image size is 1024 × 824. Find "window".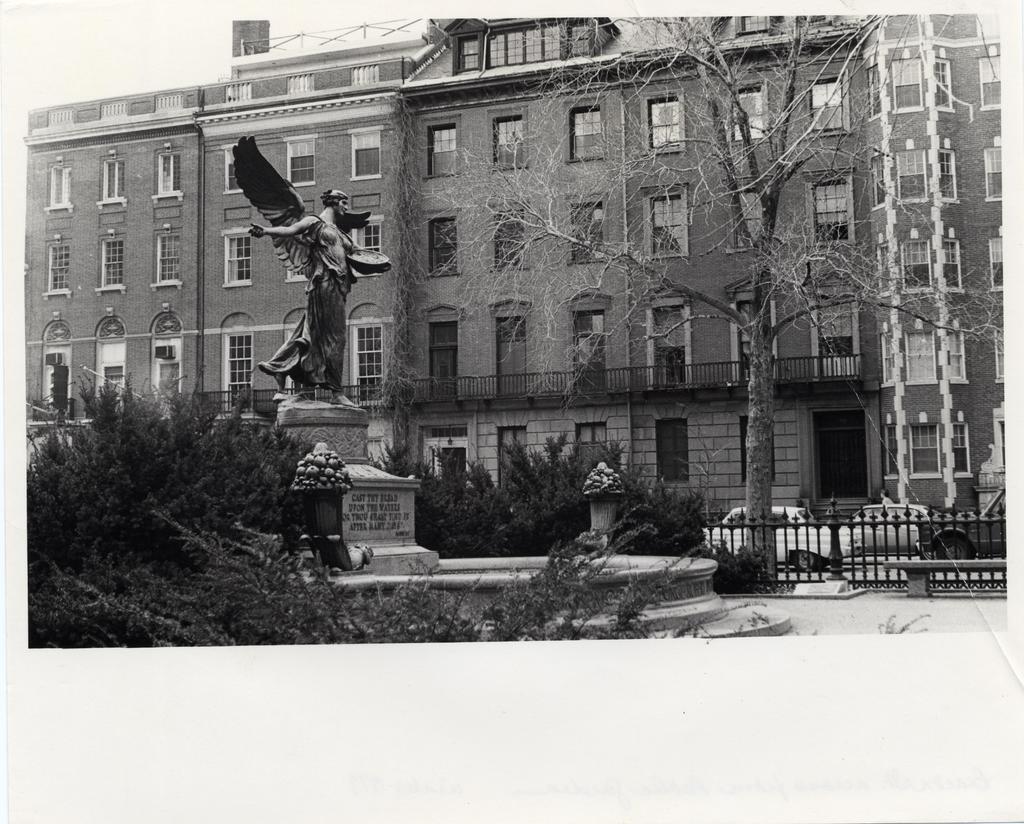
crop(356, 220, 381, 252).
